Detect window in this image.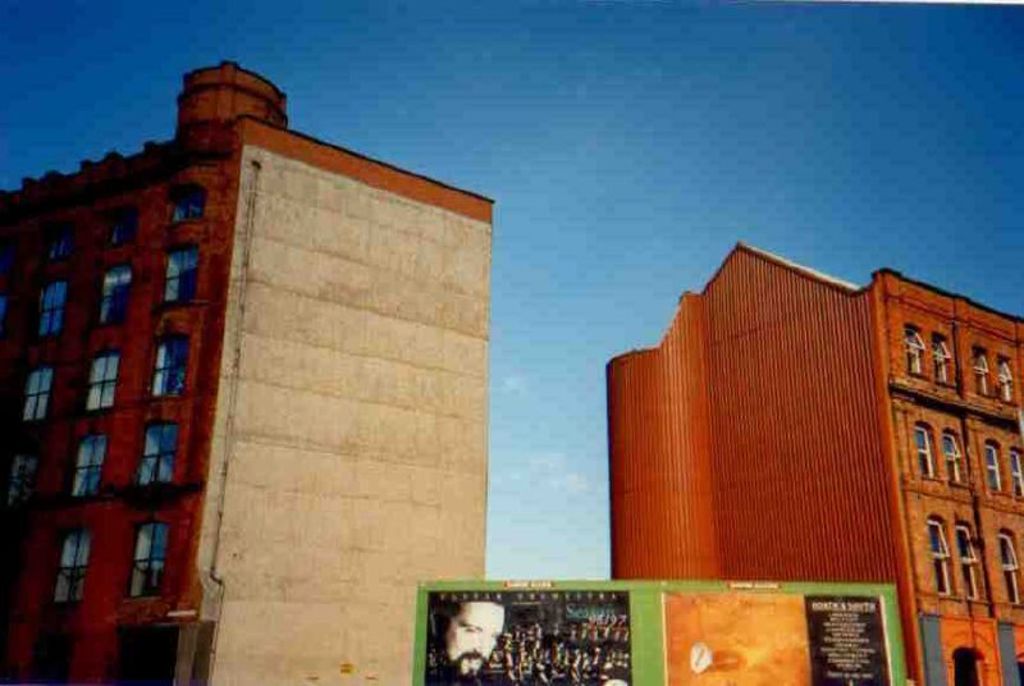
Detection: region(46, 223, 78, 264).
